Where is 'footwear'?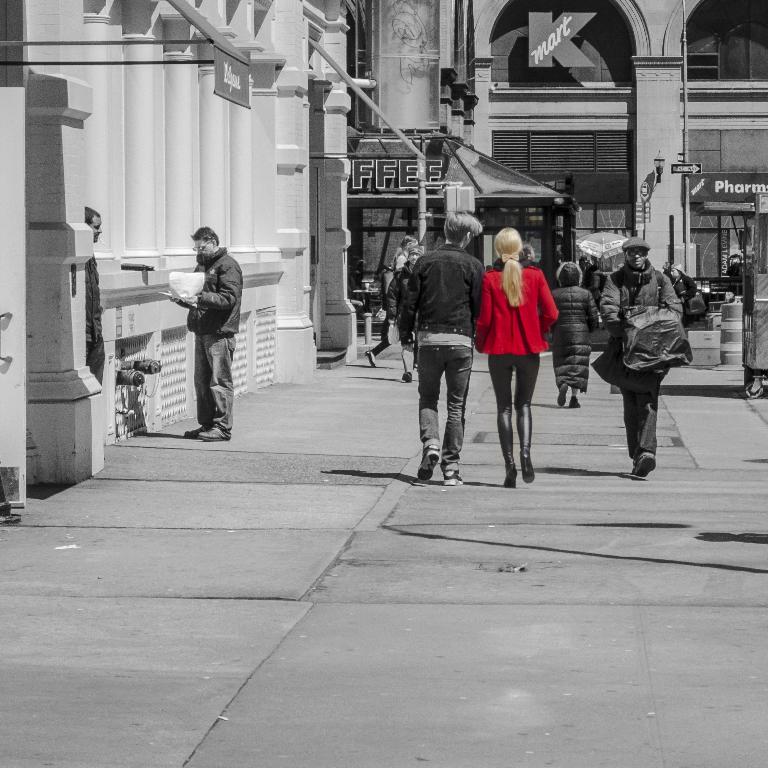
select_region(559, 391, 566, 413).
